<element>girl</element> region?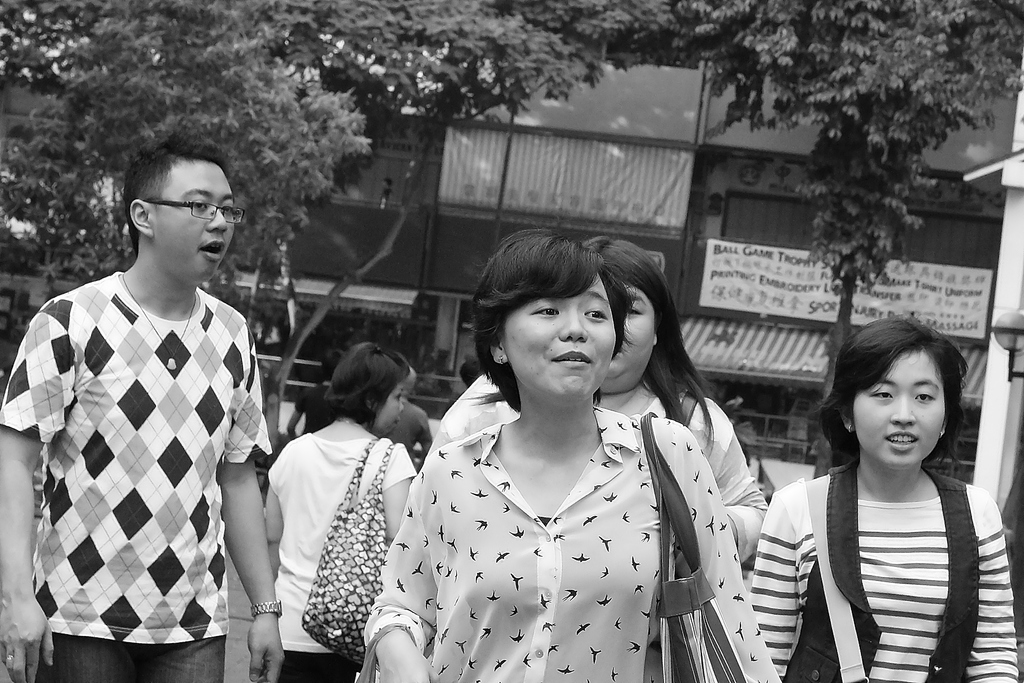
<box>751,315,1021,682</box>
